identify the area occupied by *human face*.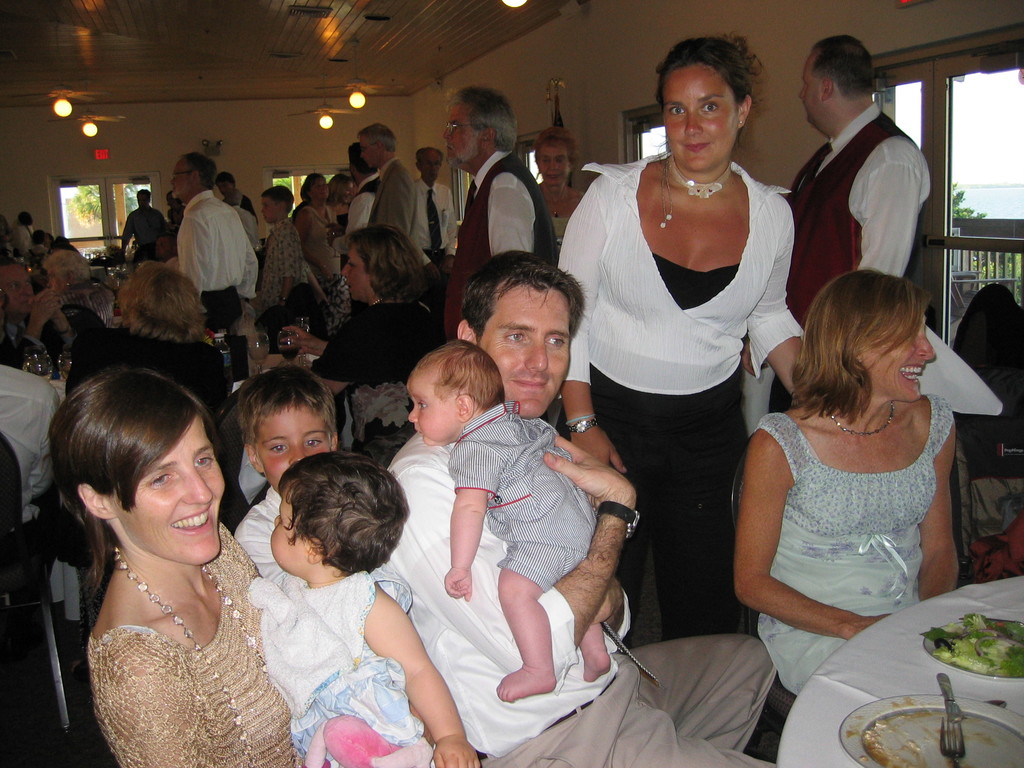
Area: <bbox>341, 250, 375, 298</bbox>.
